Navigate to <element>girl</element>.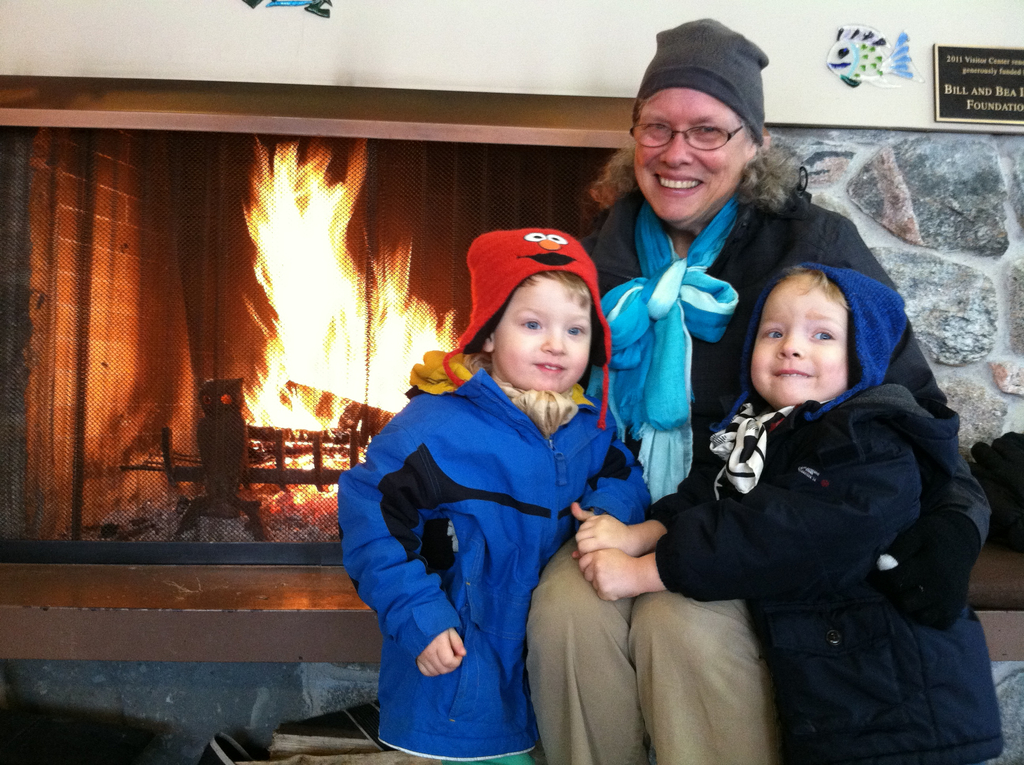
Navigation target: BBox(566, 246, 996, 764).
